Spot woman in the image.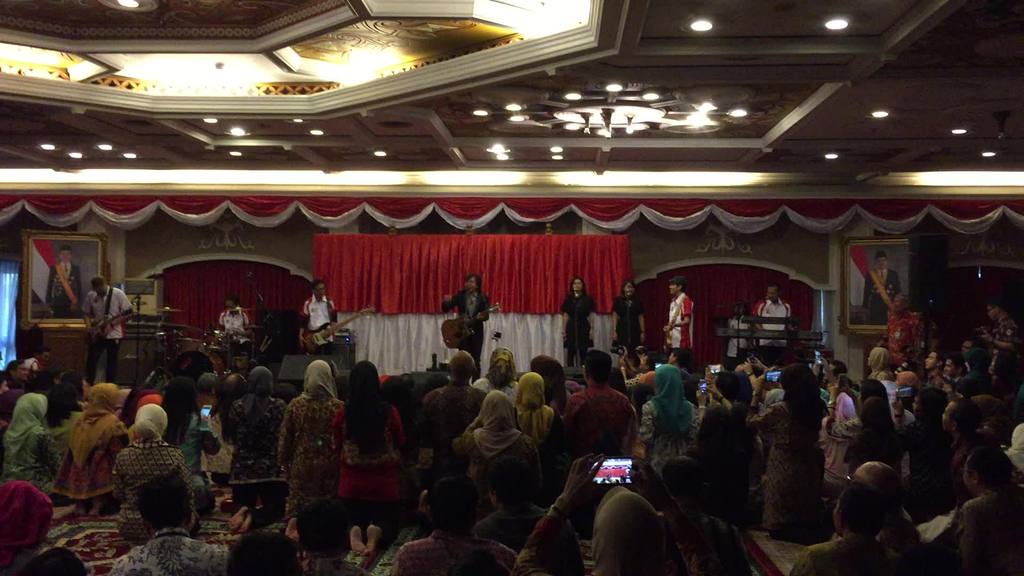
woman found at bbox(637, 359, 703, 468).
